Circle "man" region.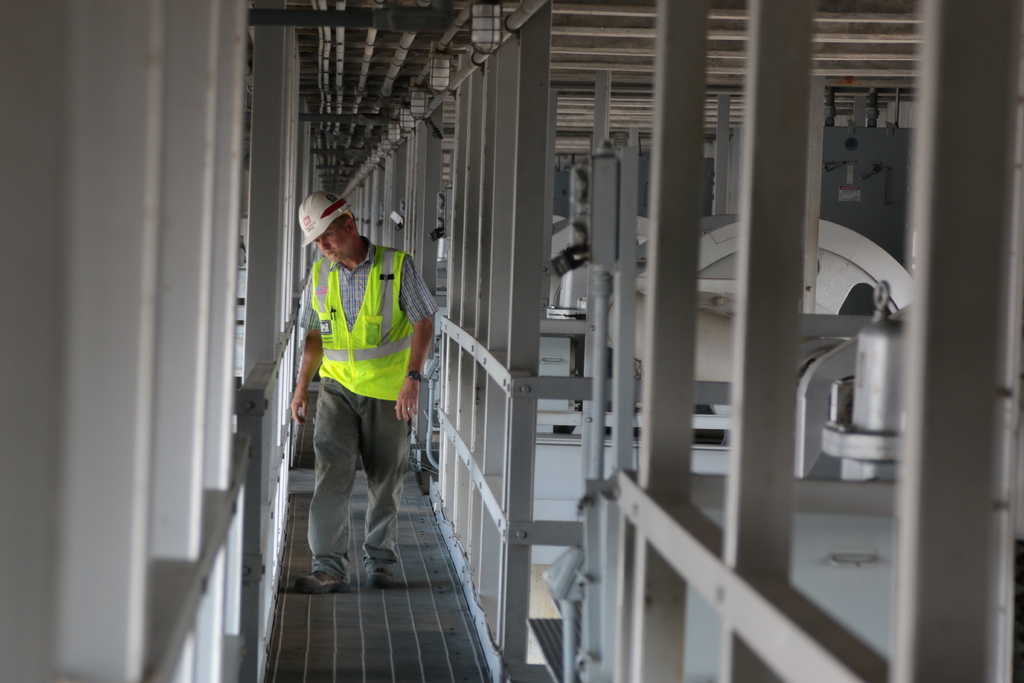
Region: [left=289, top=197, right=447, bottom=586].
